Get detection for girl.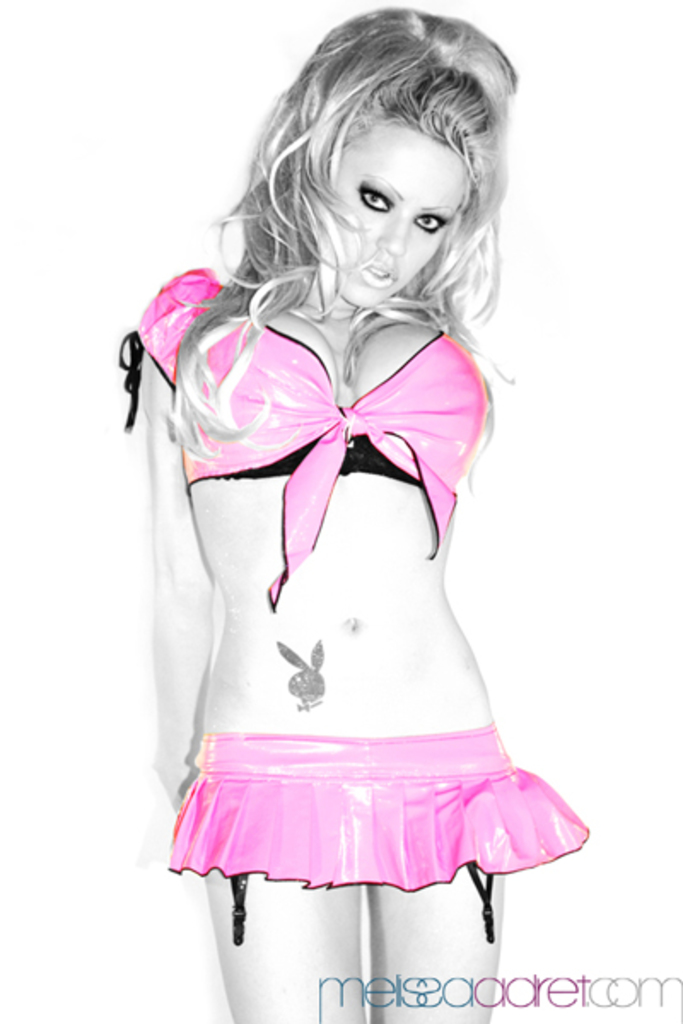
Detection: [111, 2, 586, 1022].
